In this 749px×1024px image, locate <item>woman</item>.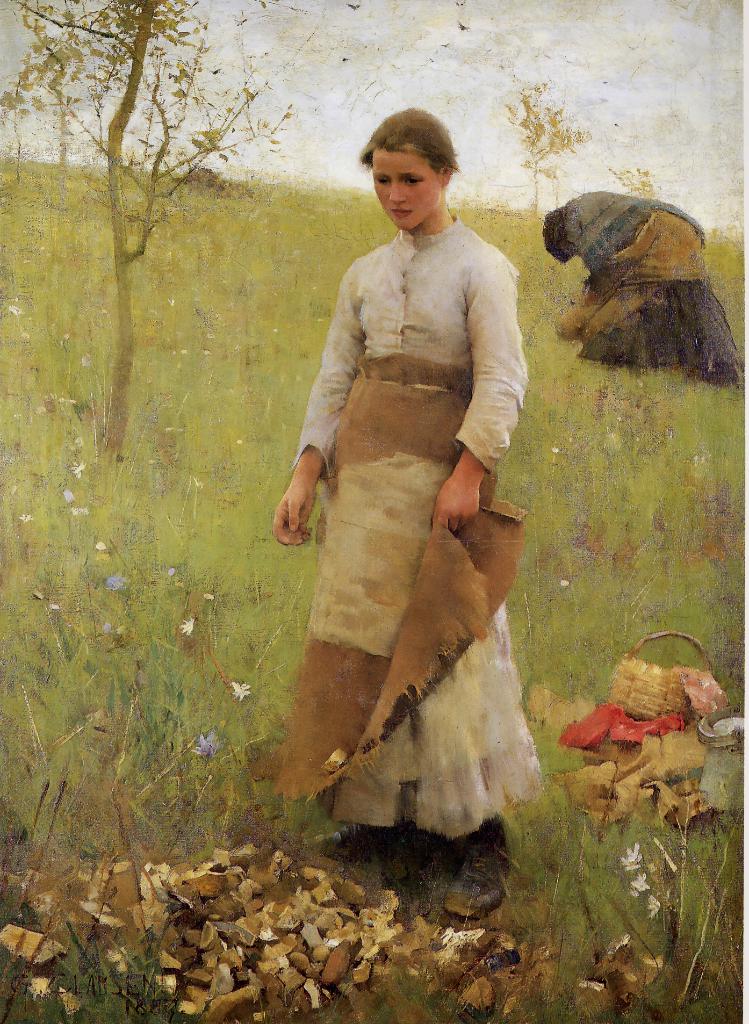
Bounding box: Rect(250, 100, 558, 892).
